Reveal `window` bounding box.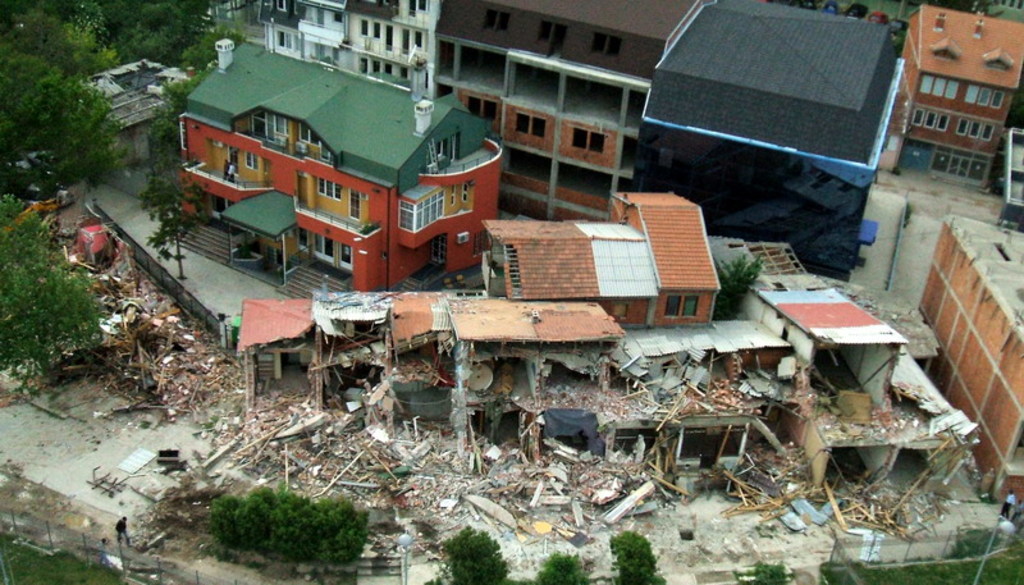
Revealed: BBox(416, 0, 429, 8).
